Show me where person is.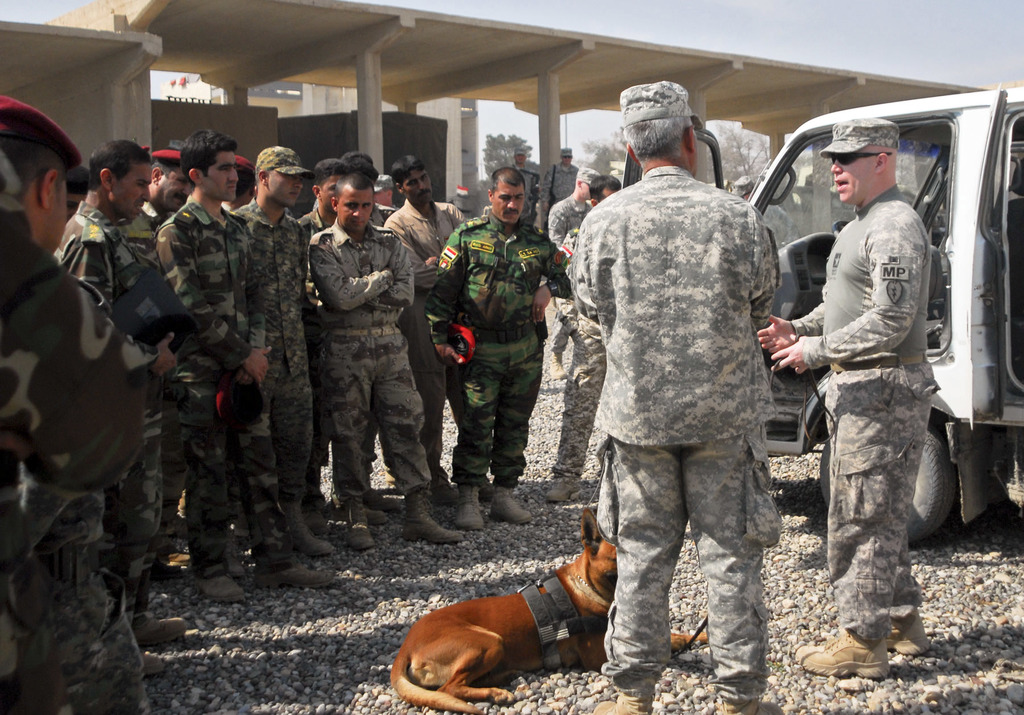
person is at (x1=158, y1=129, x2=334, y2=616).
